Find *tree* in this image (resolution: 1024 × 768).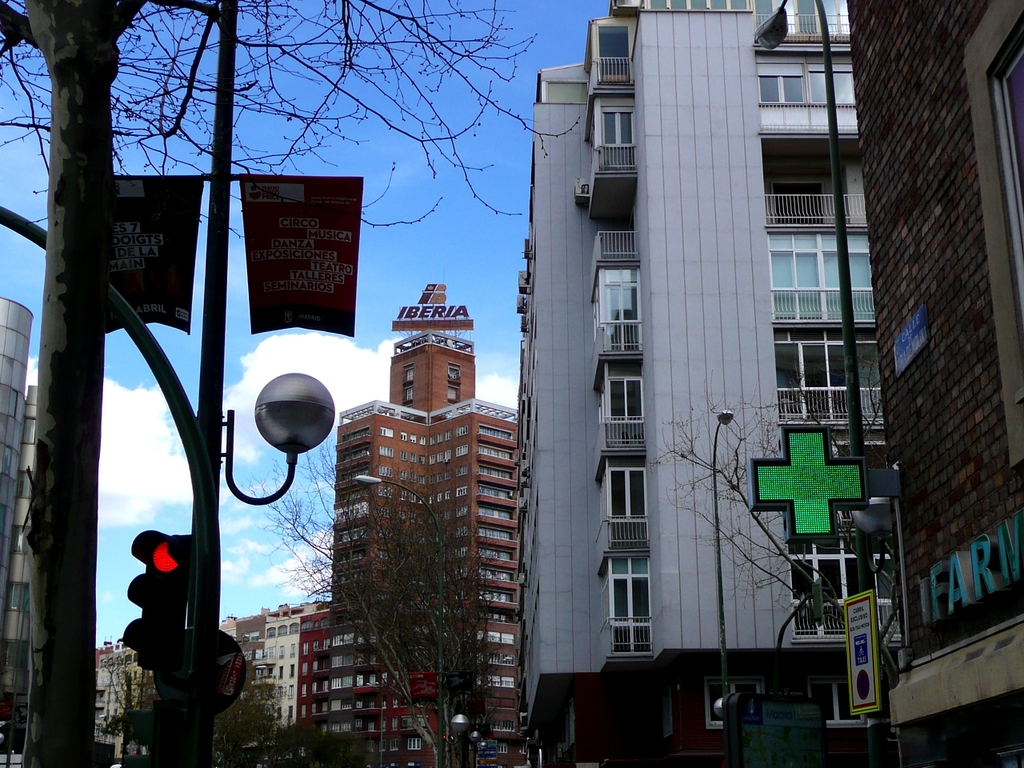
<box>245,431,525,767</box>.
